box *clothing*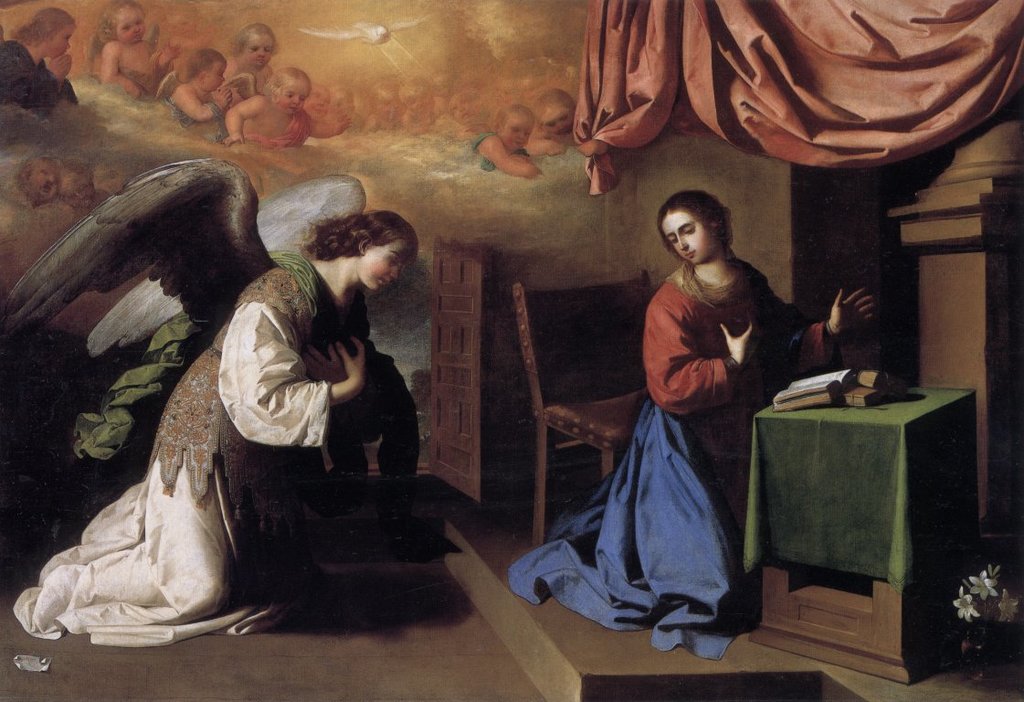
BBox(6, 251, 377, 650)
